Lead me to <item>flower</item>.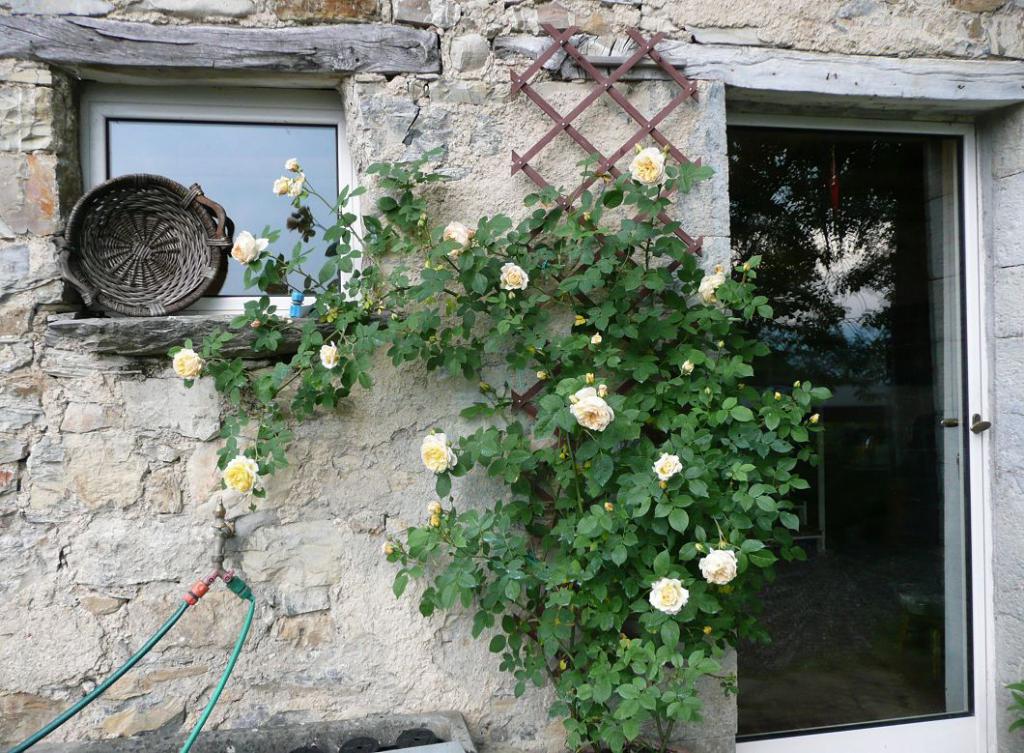
Lead to crop(270, 177, 290, 191).
